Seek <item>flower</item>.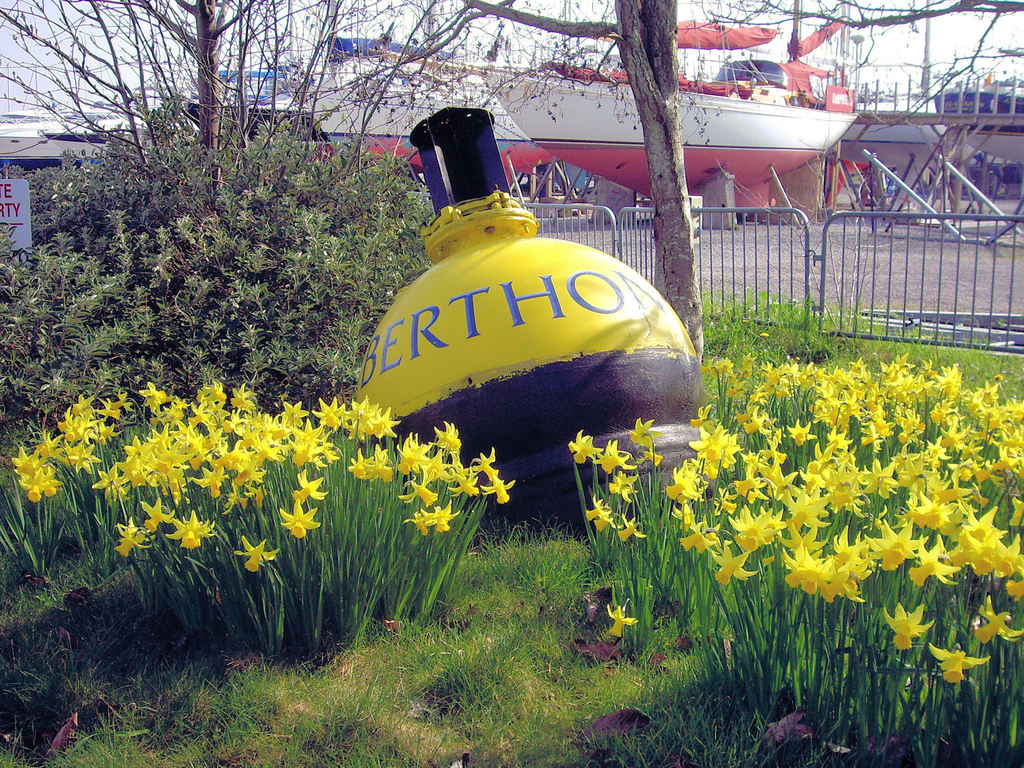
[left=641, top=448, right=664, bottom=468].
